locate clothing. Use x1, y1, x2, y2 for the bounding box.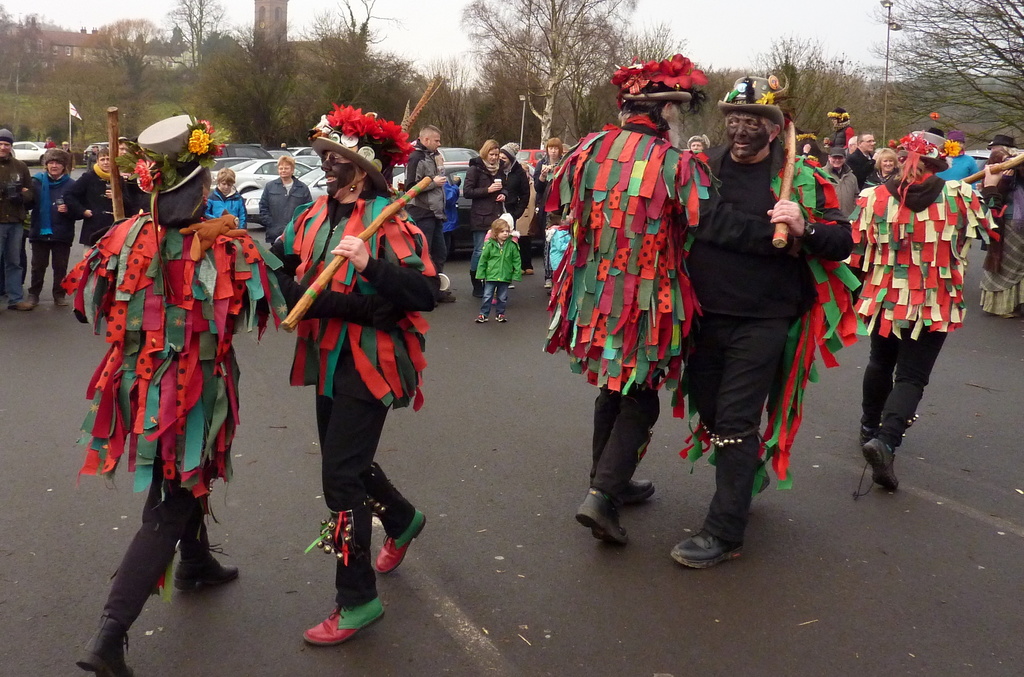
33, 158, 77, 303.
